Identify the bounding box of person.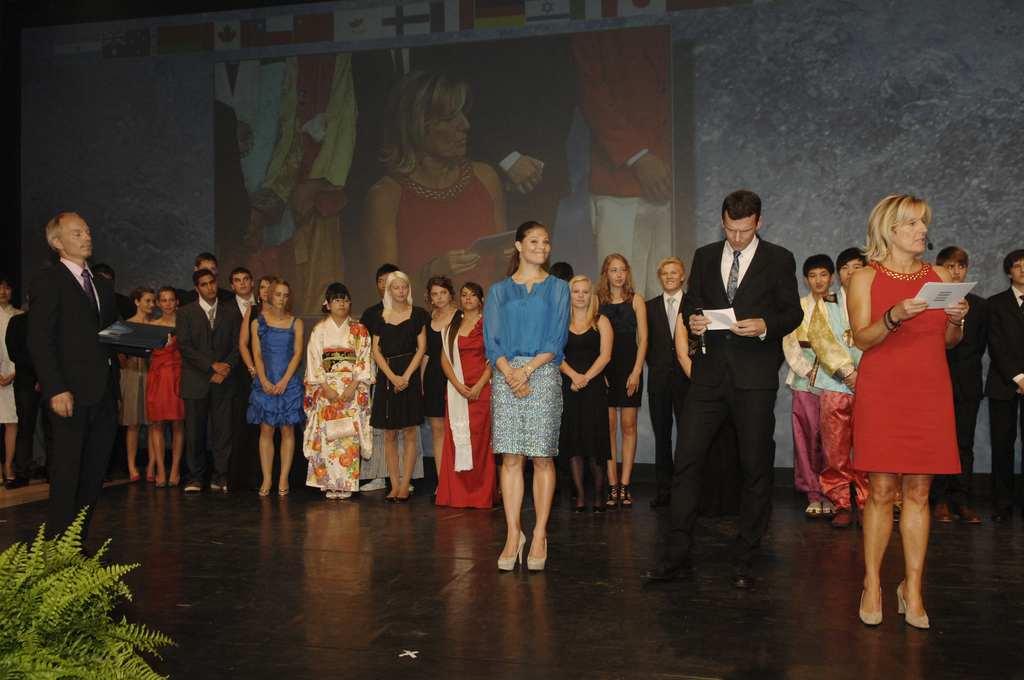
[left=241, top=276, right=297, bottom=454].
